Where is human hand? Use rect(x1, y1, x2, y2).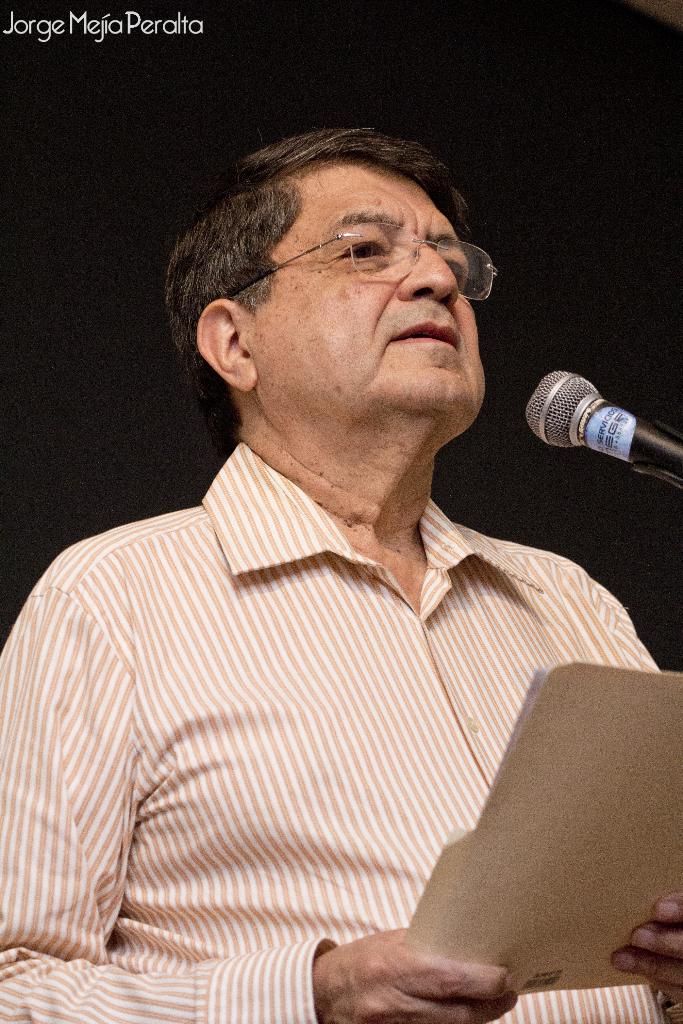
rect(610, 893, 682, 1005).
